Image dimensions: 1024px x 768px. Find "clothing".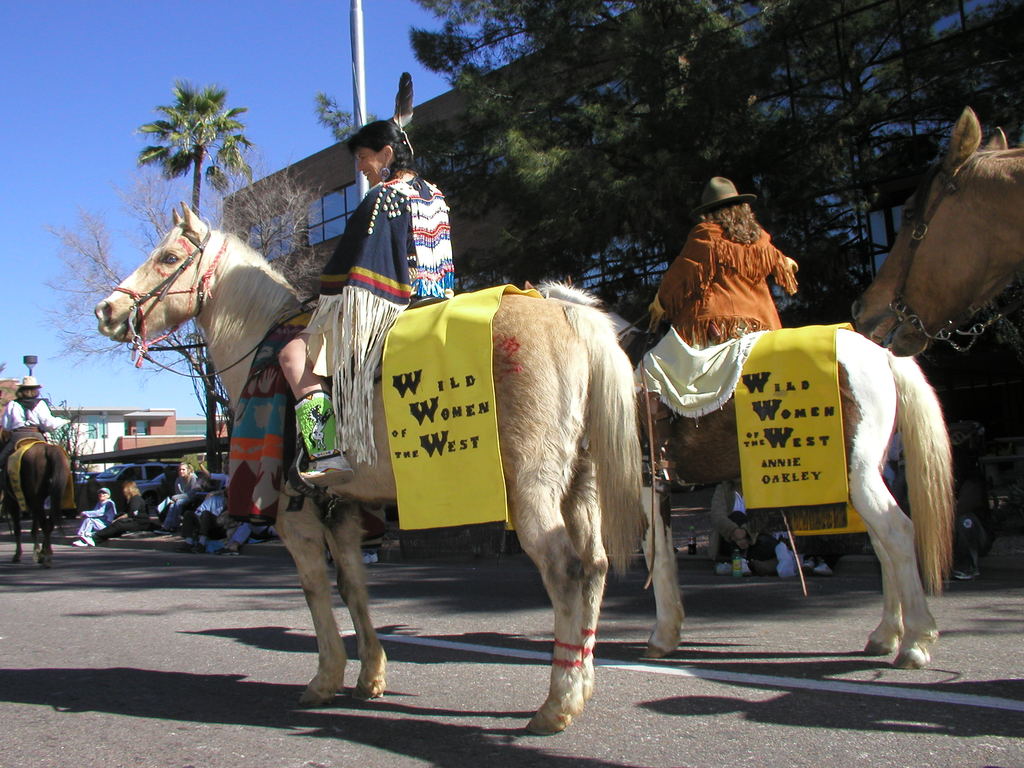
box(305, 164, 451, 454).
